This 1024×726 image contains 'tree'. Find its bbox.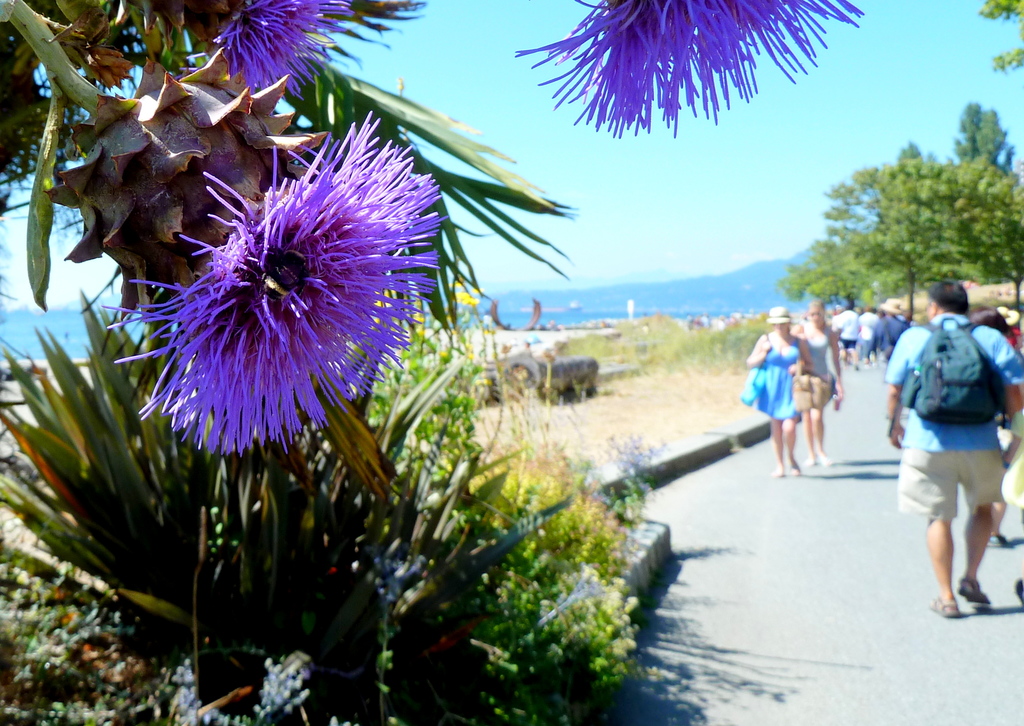
0/0/742/725.
